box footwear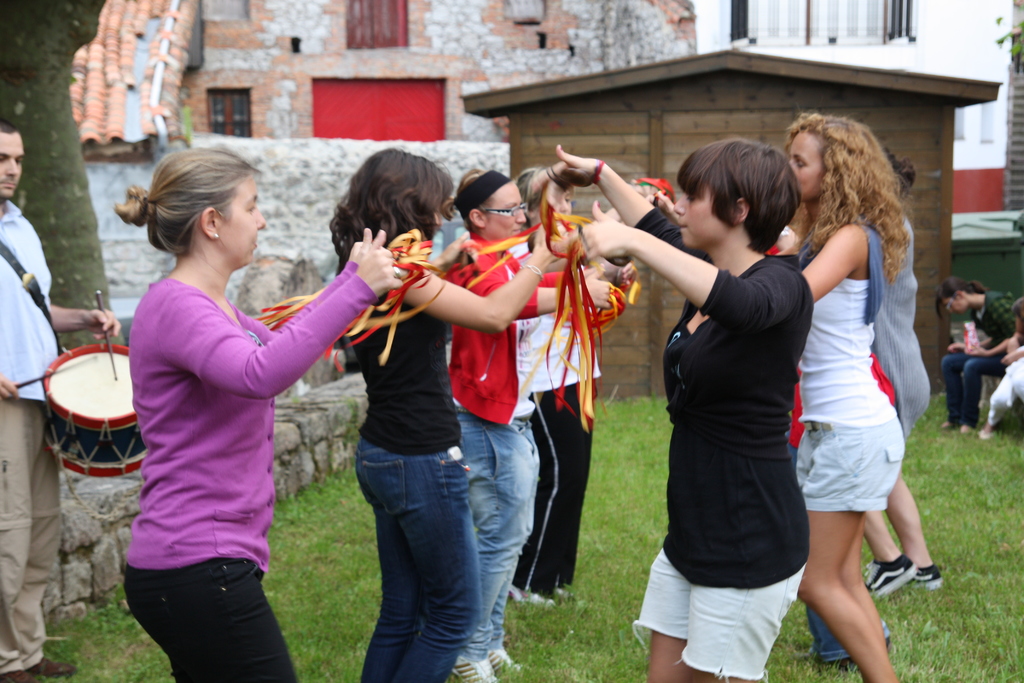
836:634:892:675
